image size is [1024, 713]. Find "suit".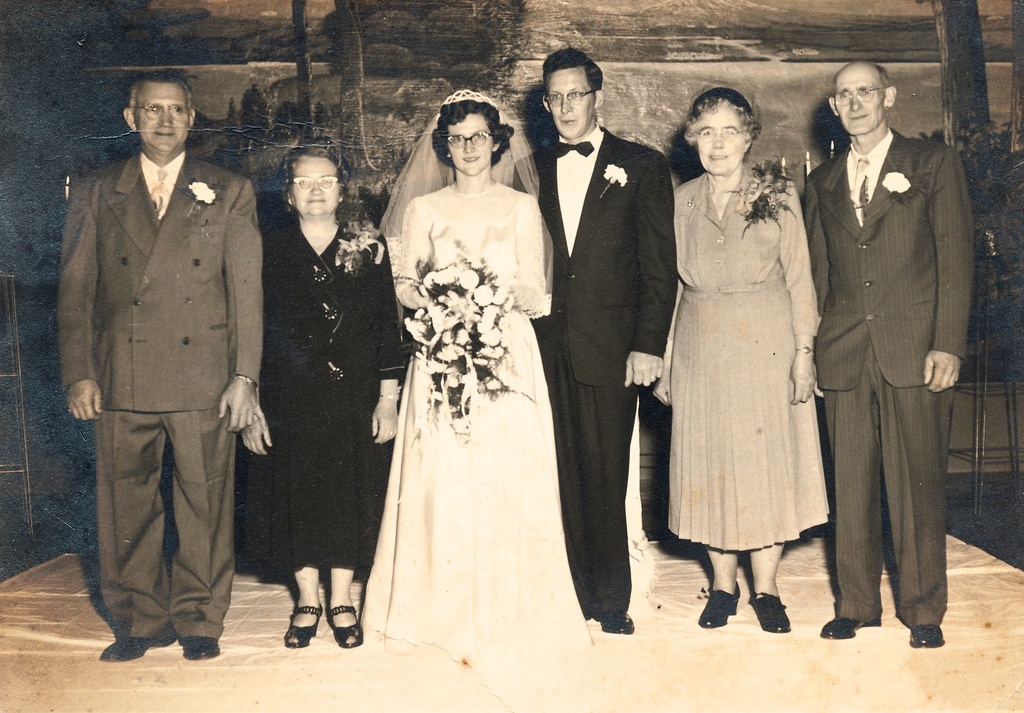
<box>803,125,973,623</box>.
